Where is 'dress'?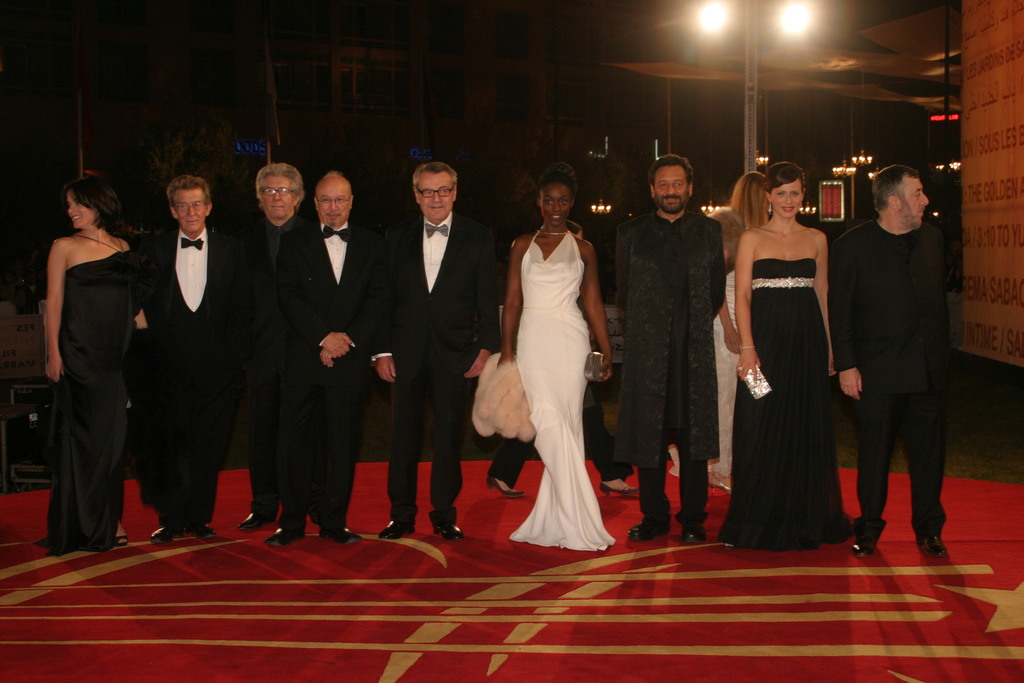
(left=36, top=230, right=144, bottom=557).
